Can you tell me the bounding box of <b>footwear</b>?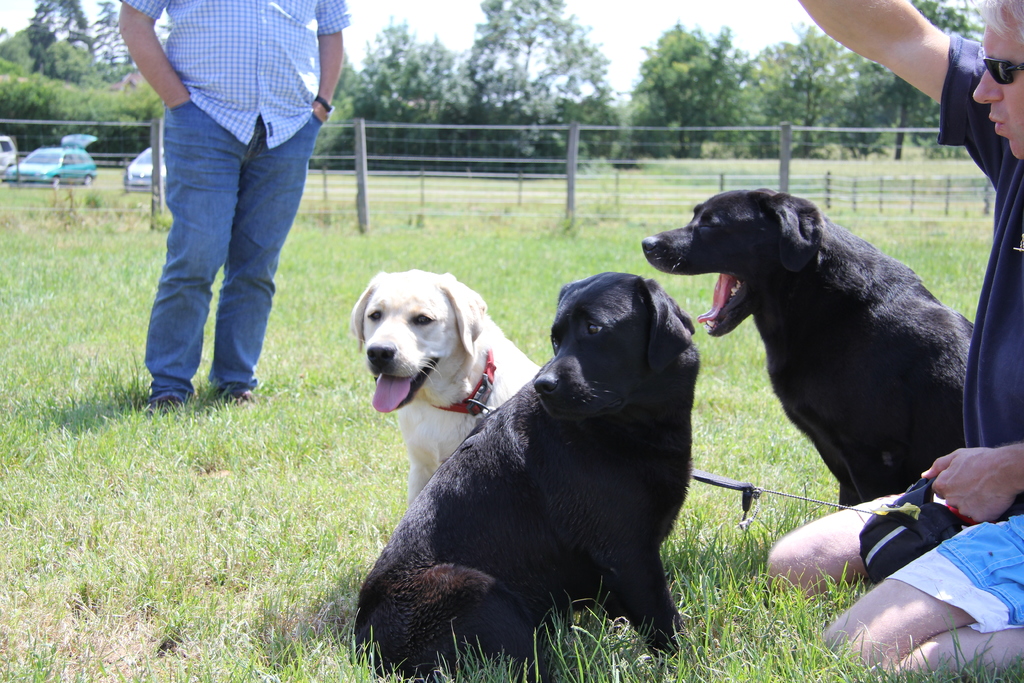
{"x1": 227, "y1": 388, "x2": 257, "y2": 406}.
